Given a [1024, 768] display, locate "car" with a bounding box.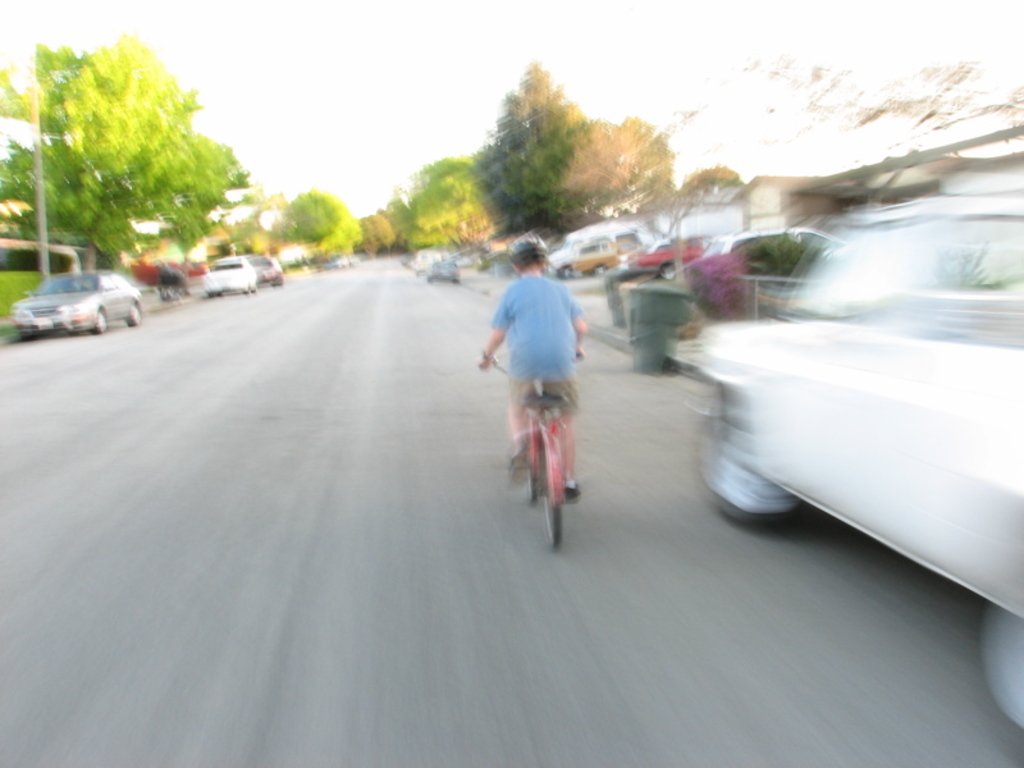
Located: {"x1": 8, "y1": 252, "x2": 143, "y2": 333}.
